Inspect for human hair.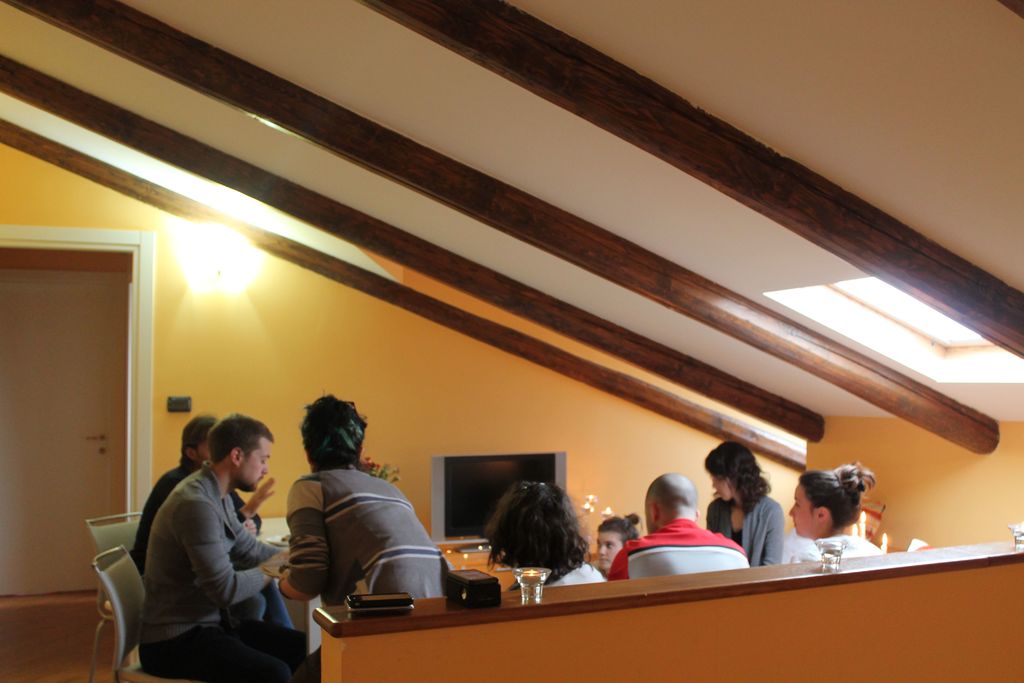
Inspection: <bbox>301, 393, 378, 472</bbox>.
